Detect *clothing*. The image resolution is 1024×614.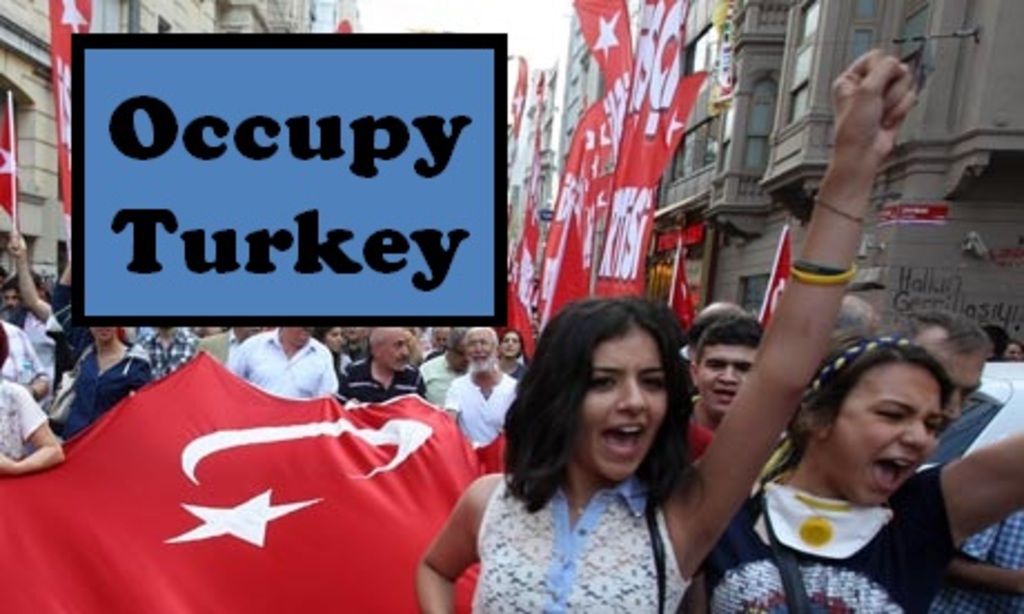
{"left": 53, "top": 338, "right": 151, "bottom": 443}.
